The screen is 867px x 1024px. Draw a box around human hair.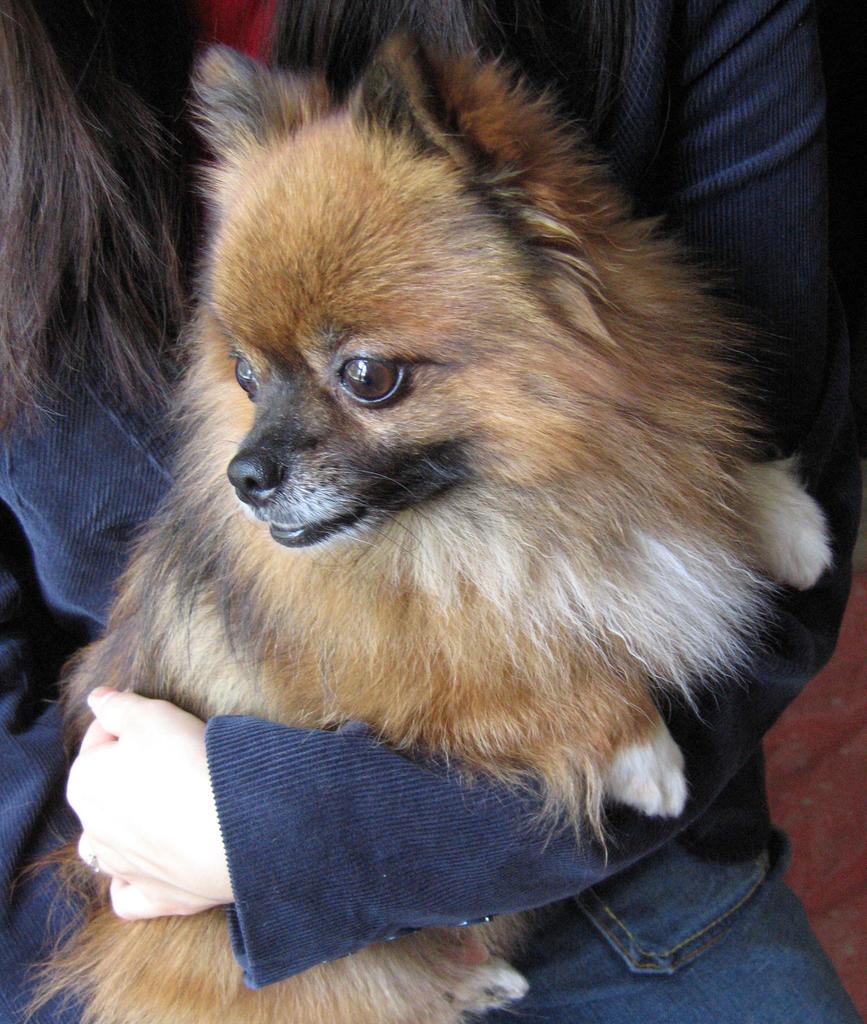
[left=0, top=0, right=198, bottom=422].
